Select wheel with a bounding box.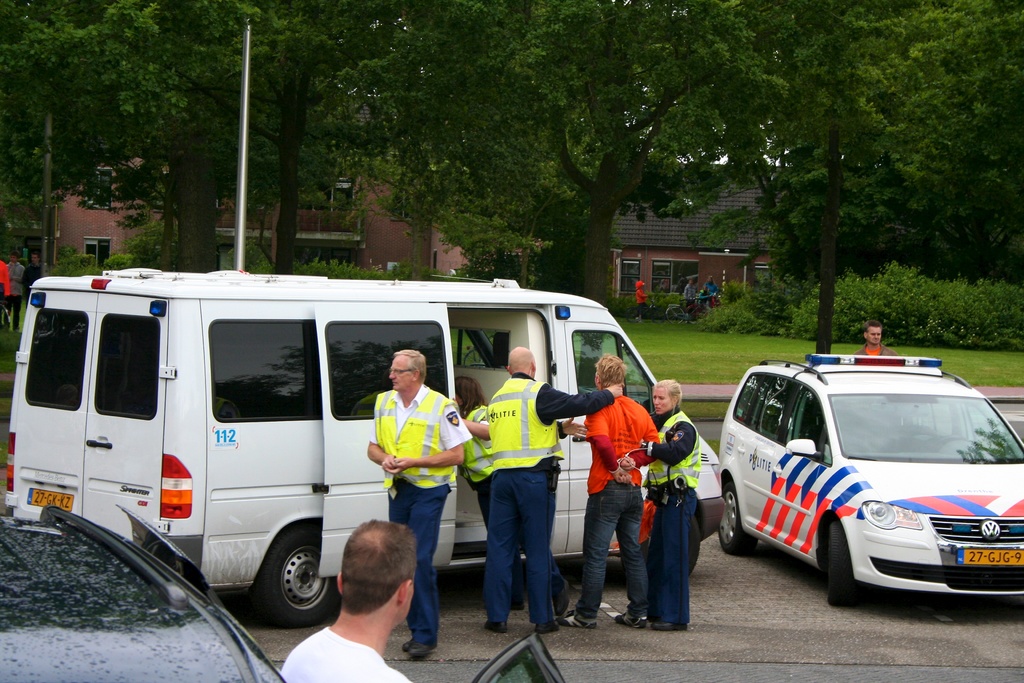
Rect(260, 523, 333, 627).
